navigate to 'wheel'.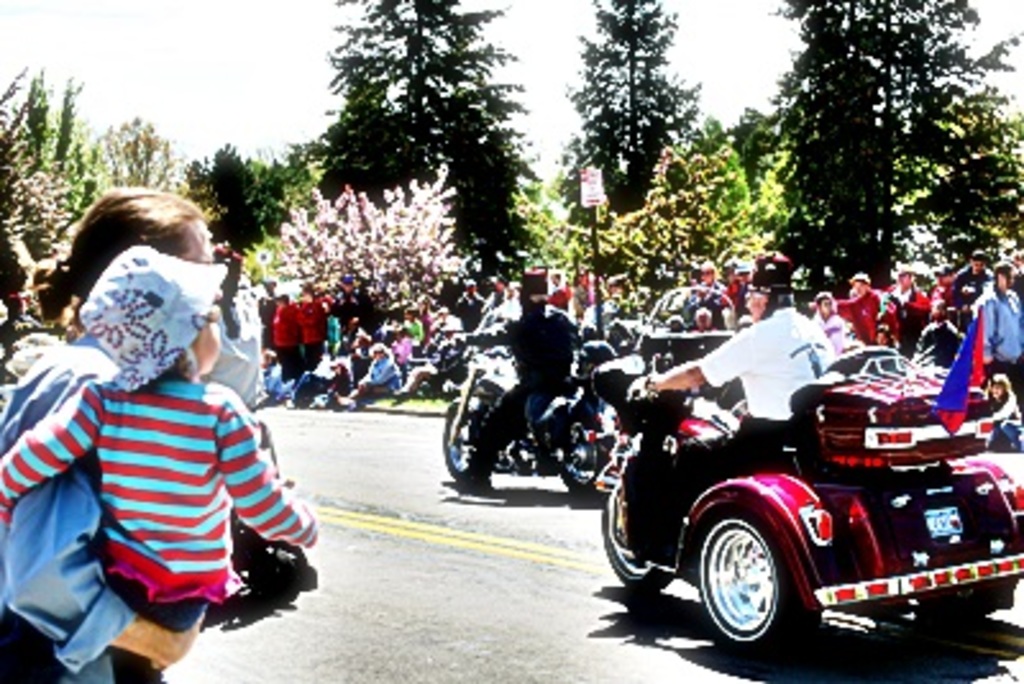
Navigation target: (x1=712, y1=528, x2=801, y2=638).
